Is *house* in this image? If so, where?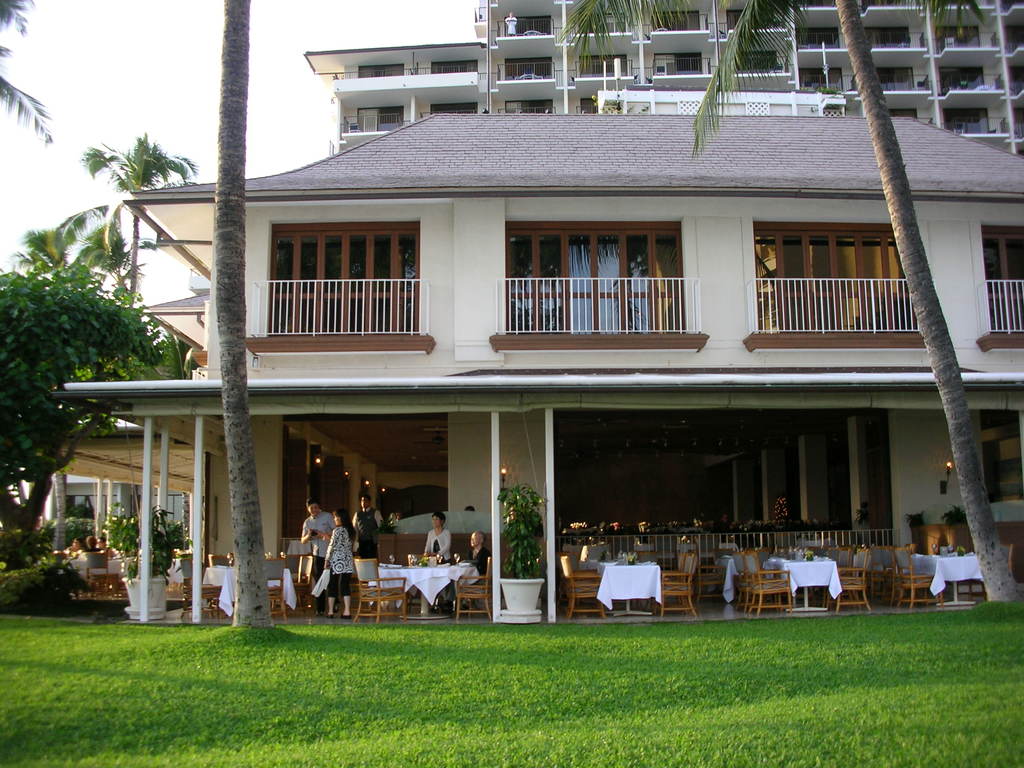
Yes, at [31, 113, 1023, 623].
